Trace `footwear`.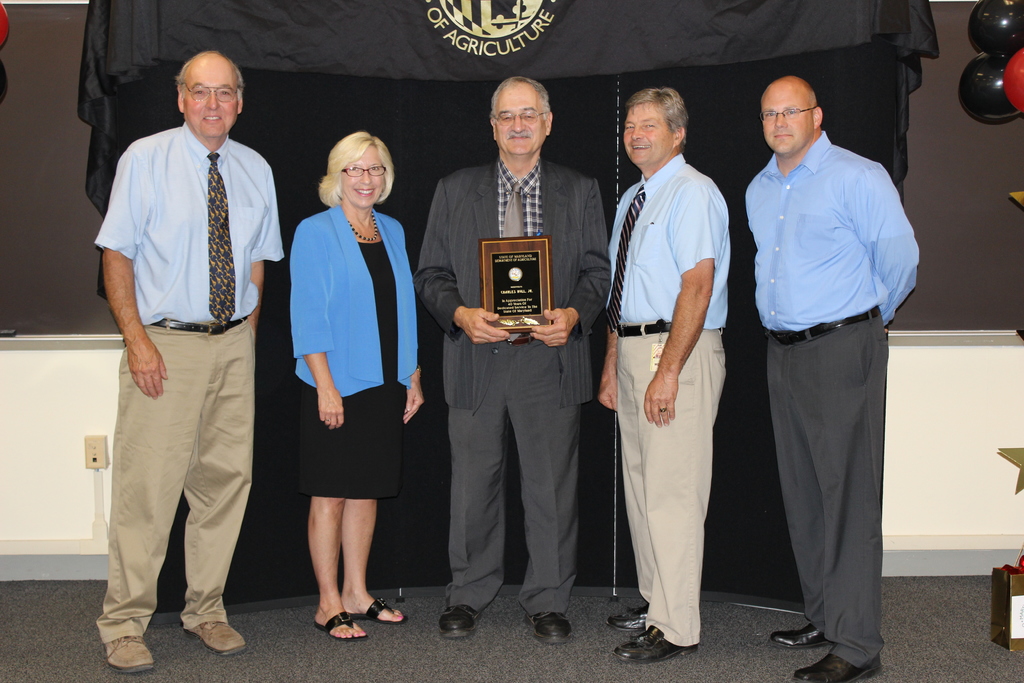
Traced to <box>796,651,884,682</box>.
